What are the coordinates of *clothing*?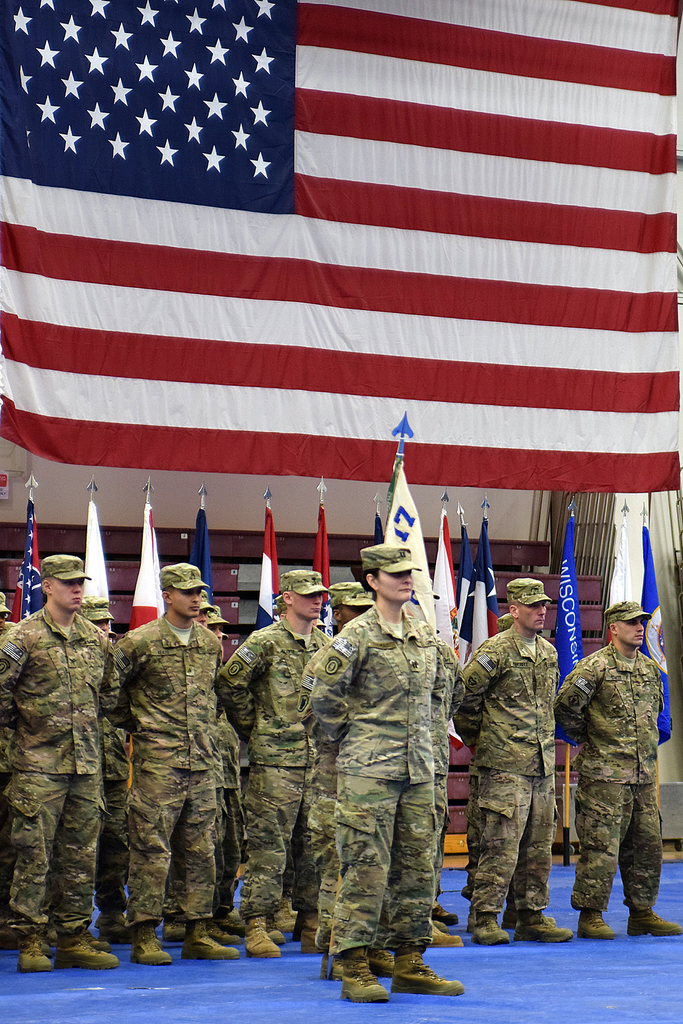
[left=298, top=556, right=479, bottom=992].
